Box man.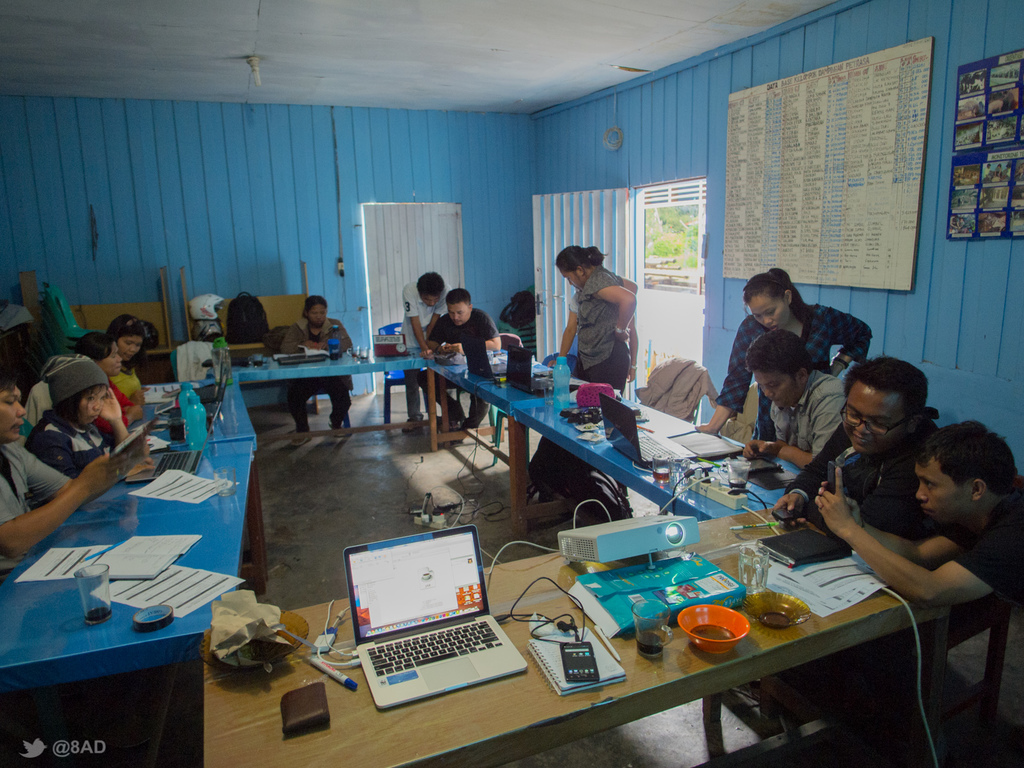
[left=813, top=419, right=1023, bottom=613].
